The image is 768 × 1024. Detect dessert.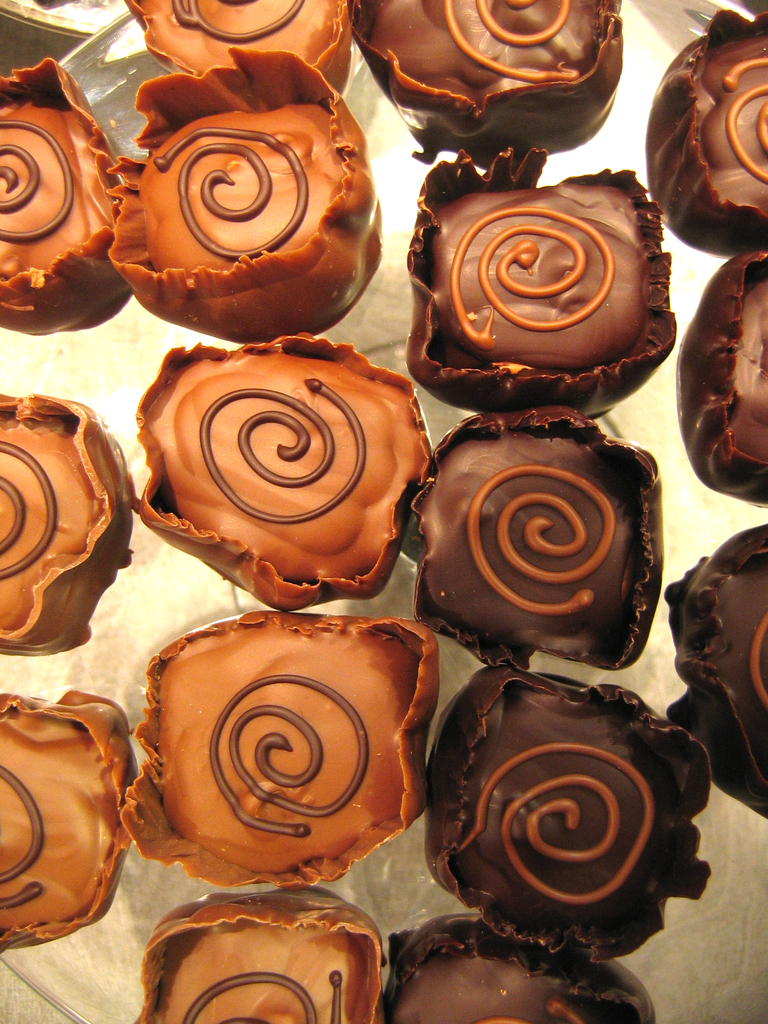
Detection: <bbox>692, 232, 767, 518</bbox>.
